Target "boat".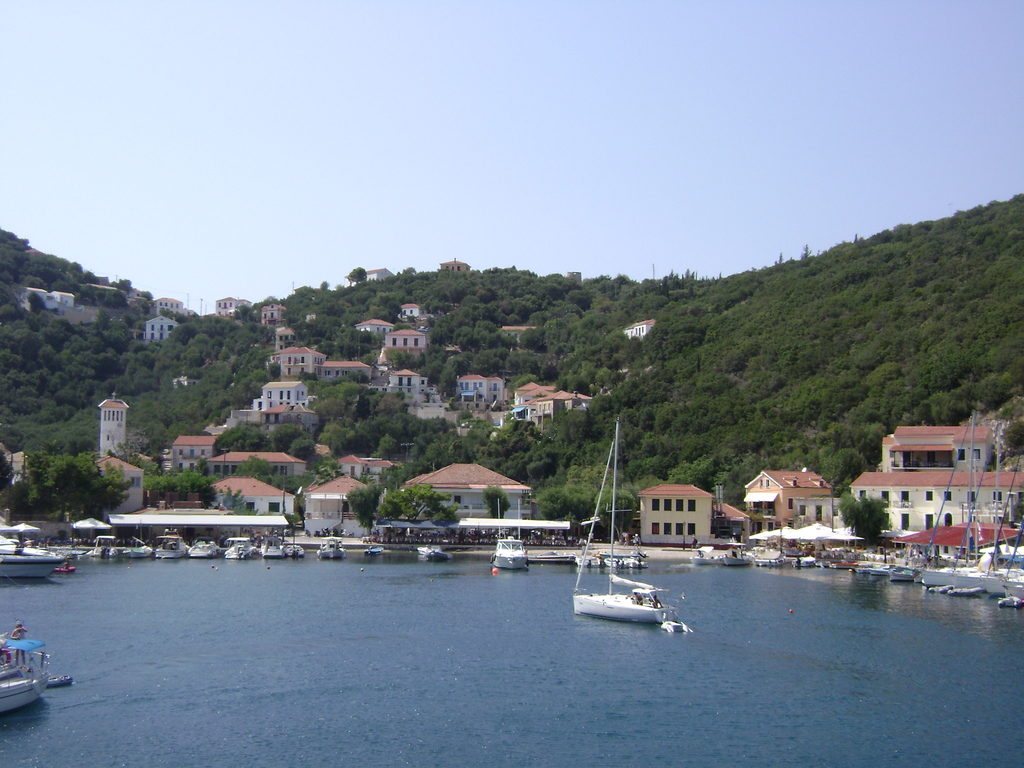
Target region: crop(415, 543, 452, 559).
